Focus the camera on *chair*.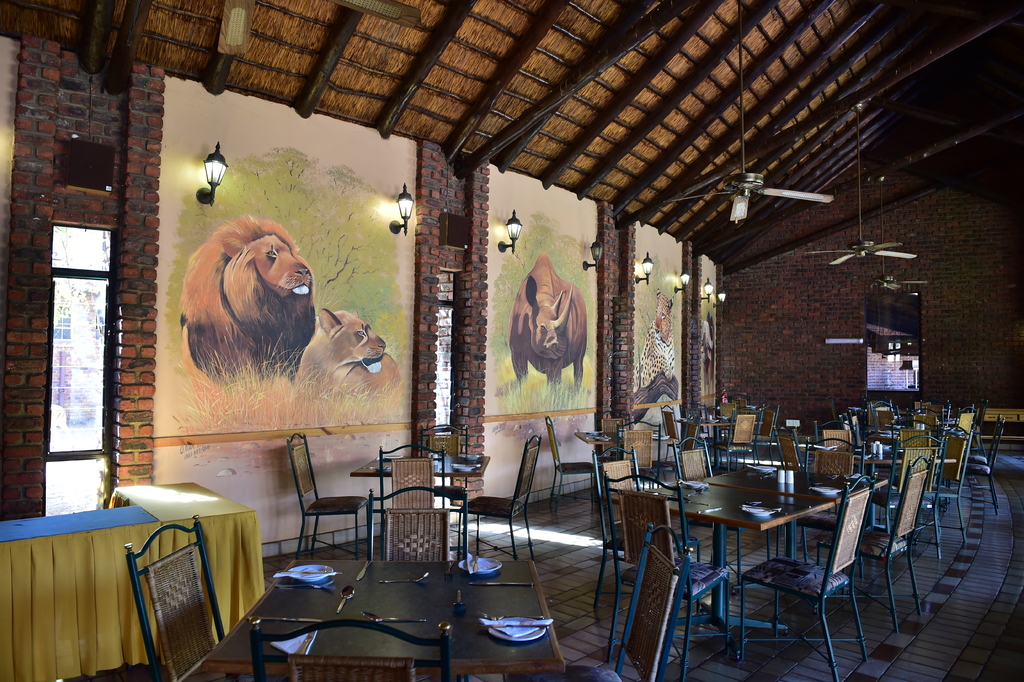
Focus region: locate(588, 443, 703, 618).
